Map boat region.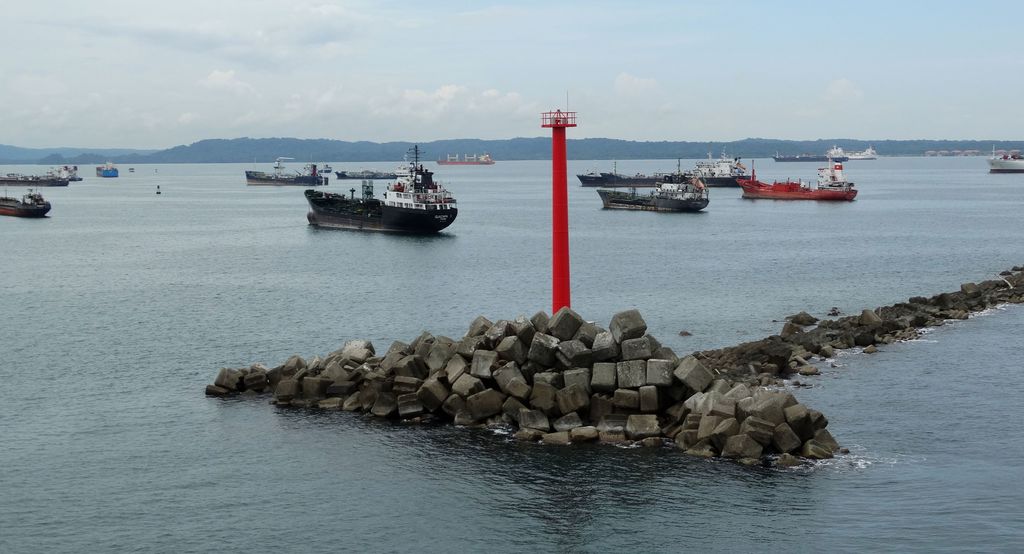
Mapped to pyautogui.locateOnScreen(436, 145, 495, 167).
